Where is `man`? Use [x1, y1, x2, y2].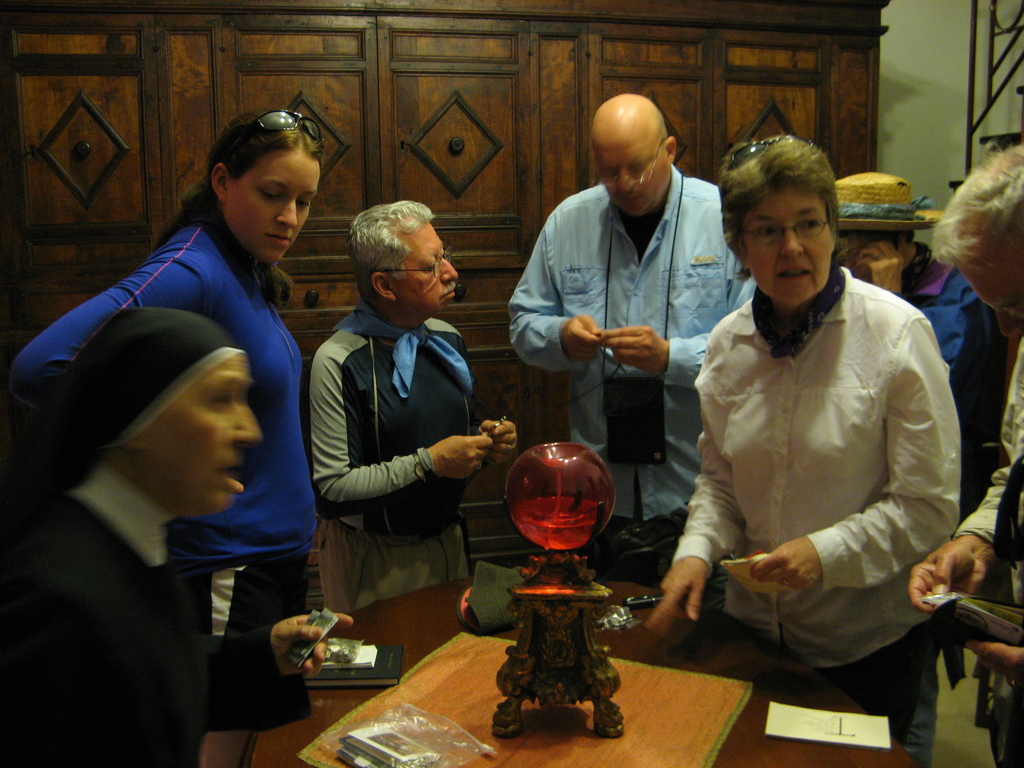
[509, 95, 748, 580].
